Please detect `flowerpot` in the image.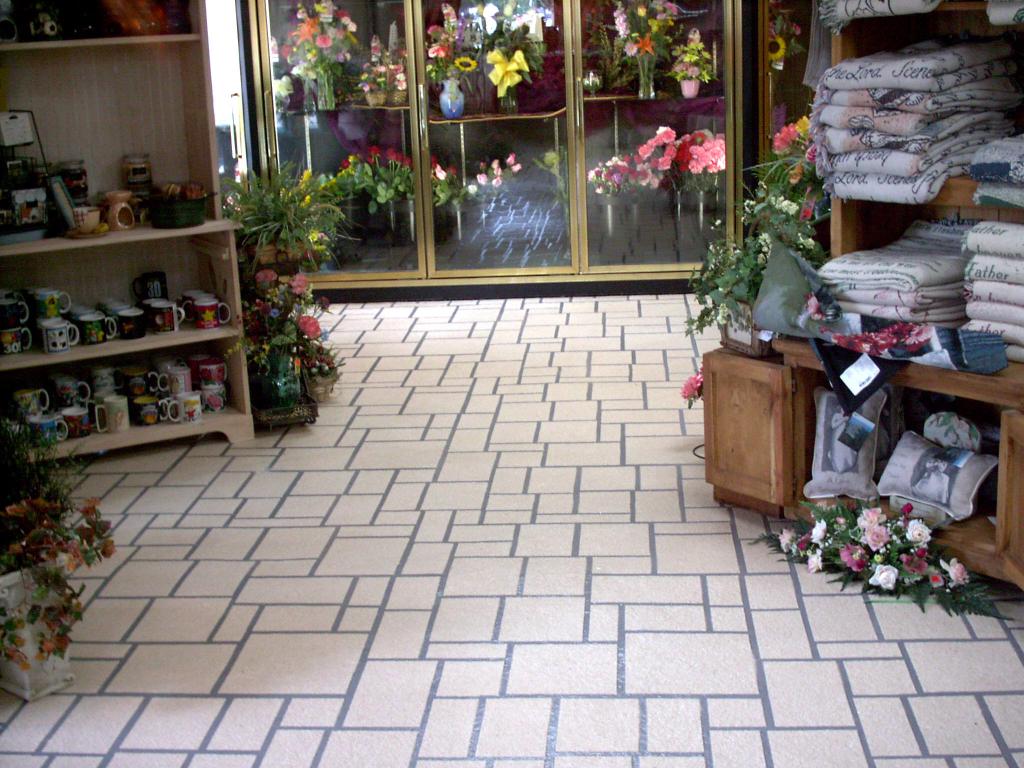
region(496, 83, 517, 114).
